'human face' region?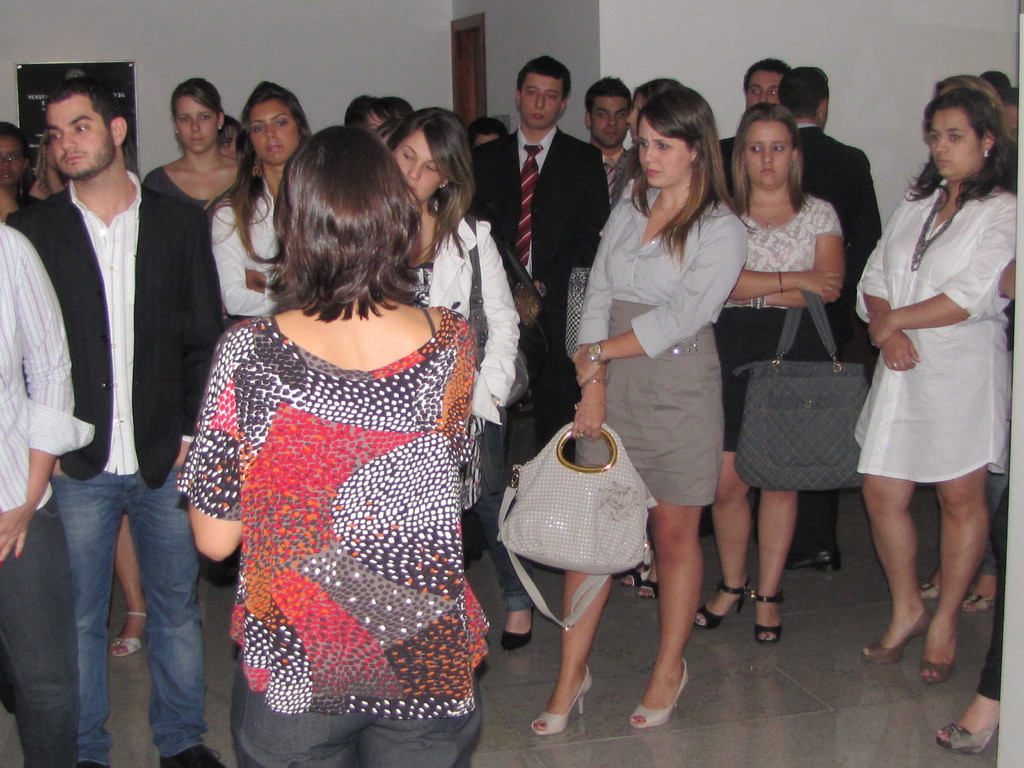
box(639, 119, 689, 182)
